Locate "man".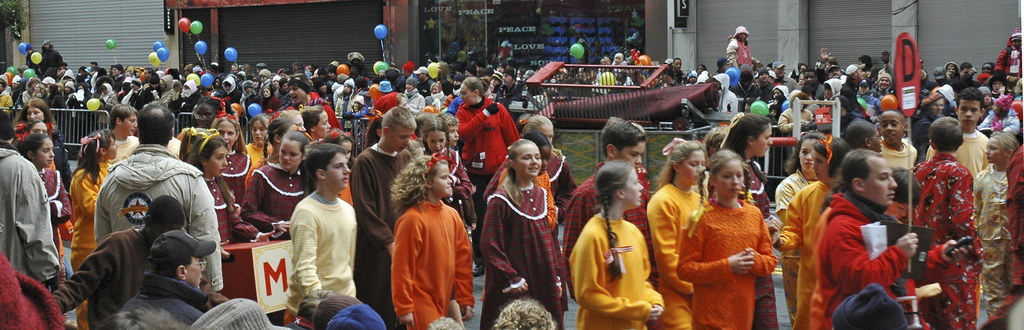
Bounding box: 943:62:982:89.
